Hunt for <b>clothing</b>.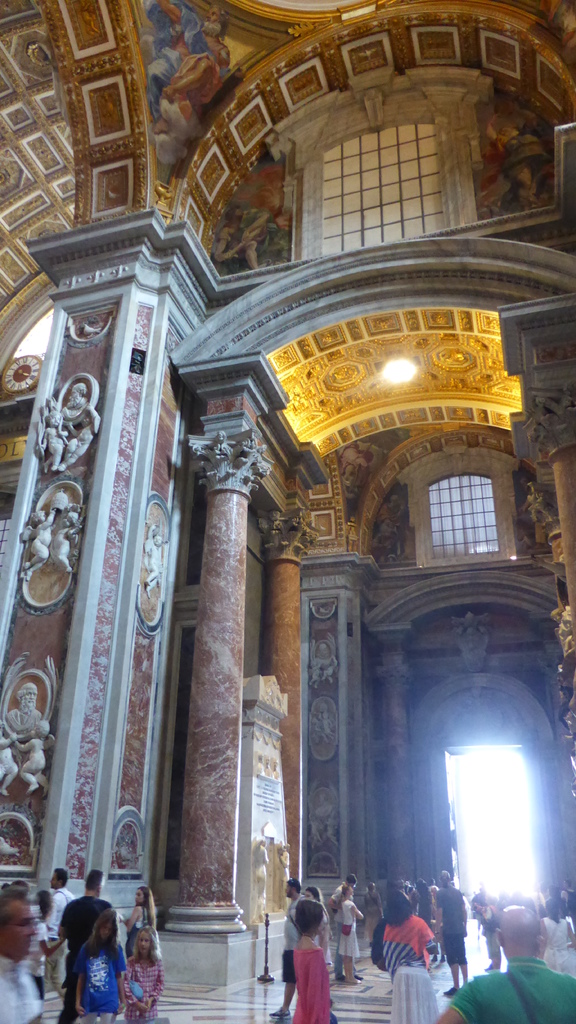
Hunted down at Rect(386, 927, 452, 1020).
